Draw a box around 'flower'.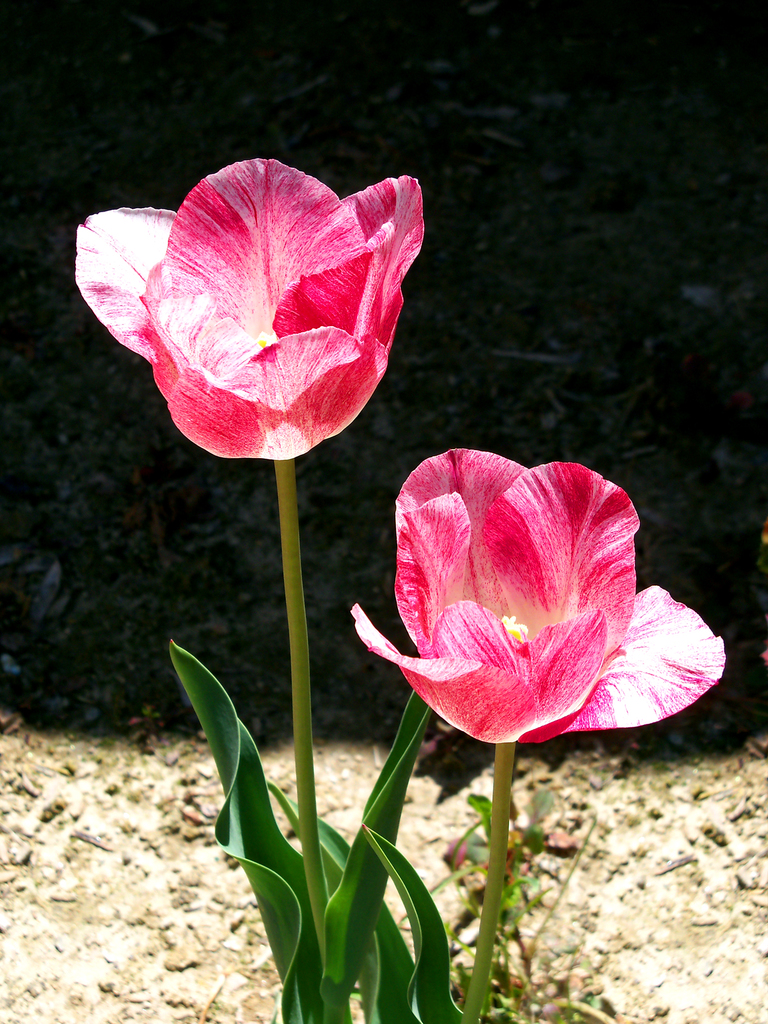
369/450/700/753.
